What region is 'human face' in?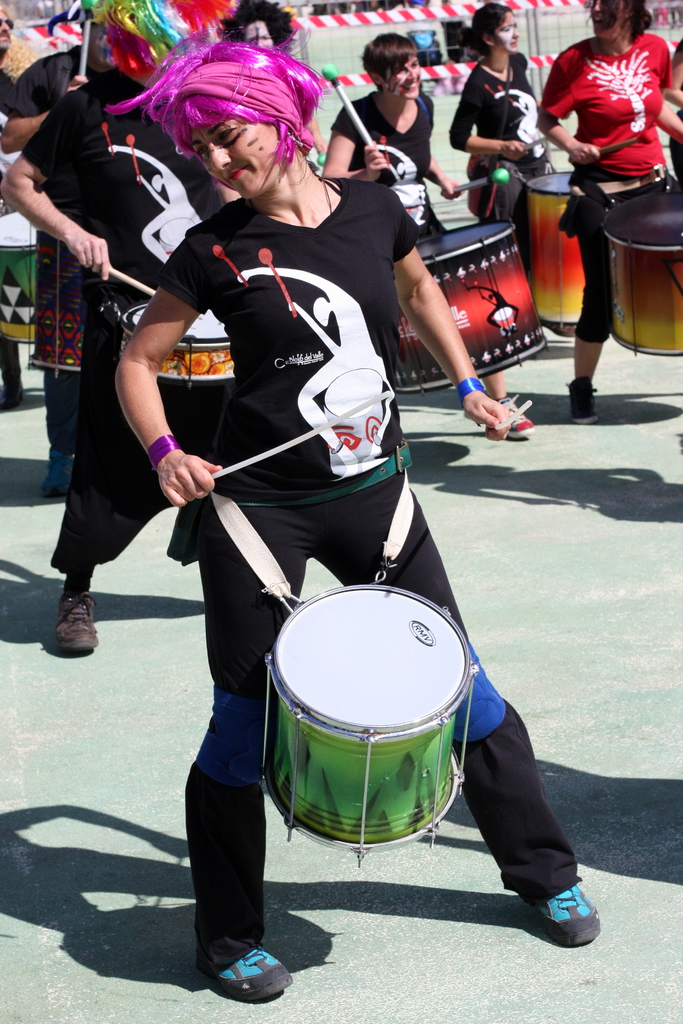
[x1=238, y1=15, x2=287, y2=54].
